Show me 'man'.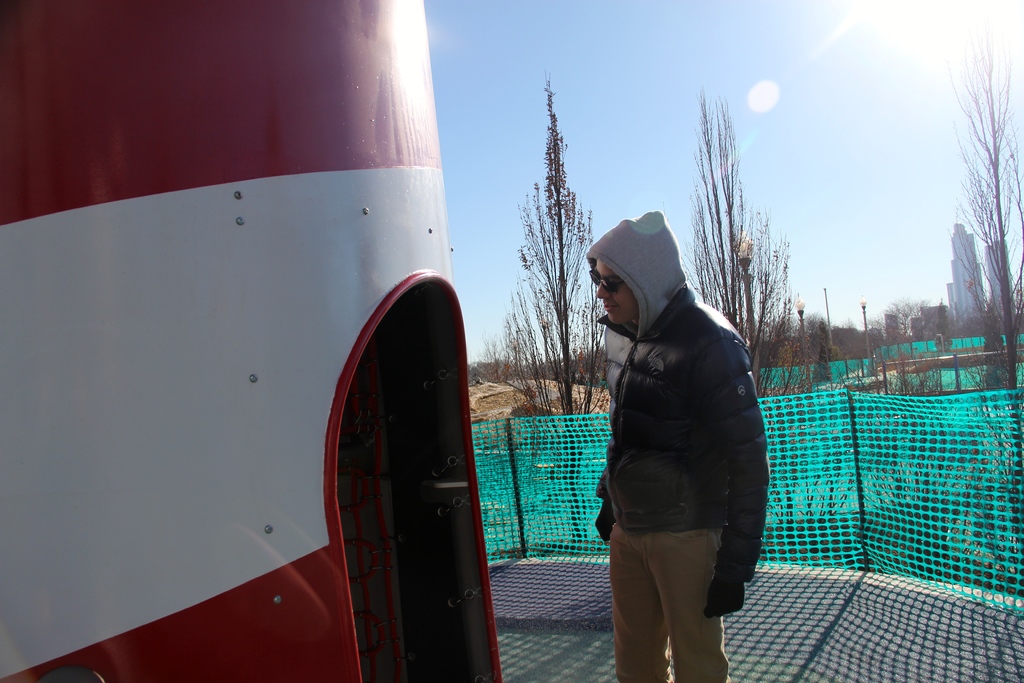
'man' is here: locate(567, 206, 776, 682).
